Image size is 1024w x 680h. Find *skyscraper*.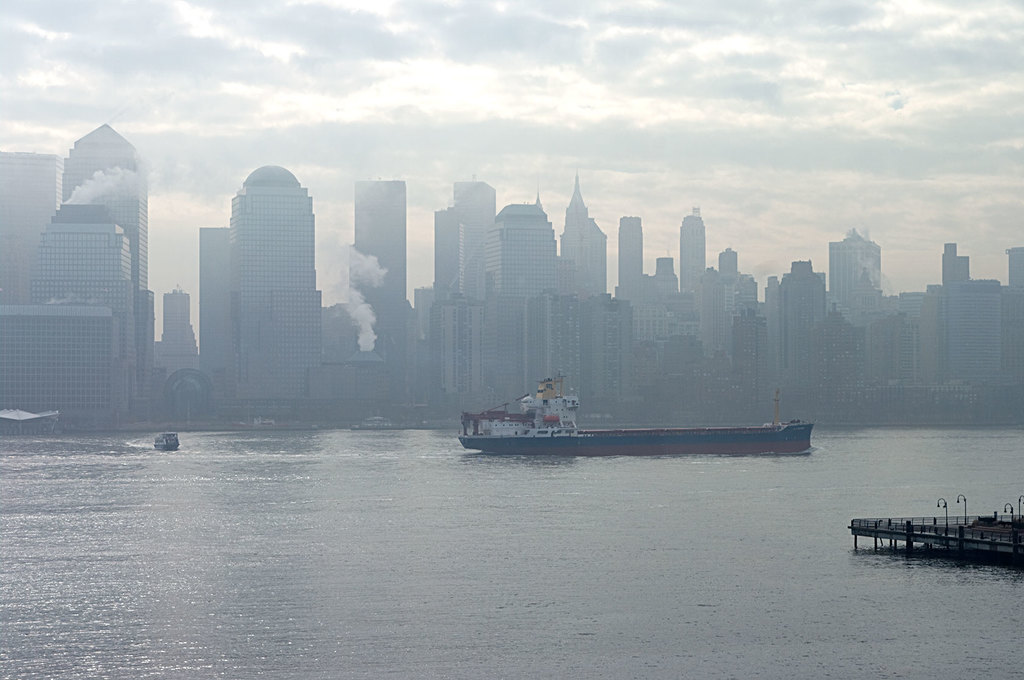
x1=0 y1=152 x2=68 y2=302.
